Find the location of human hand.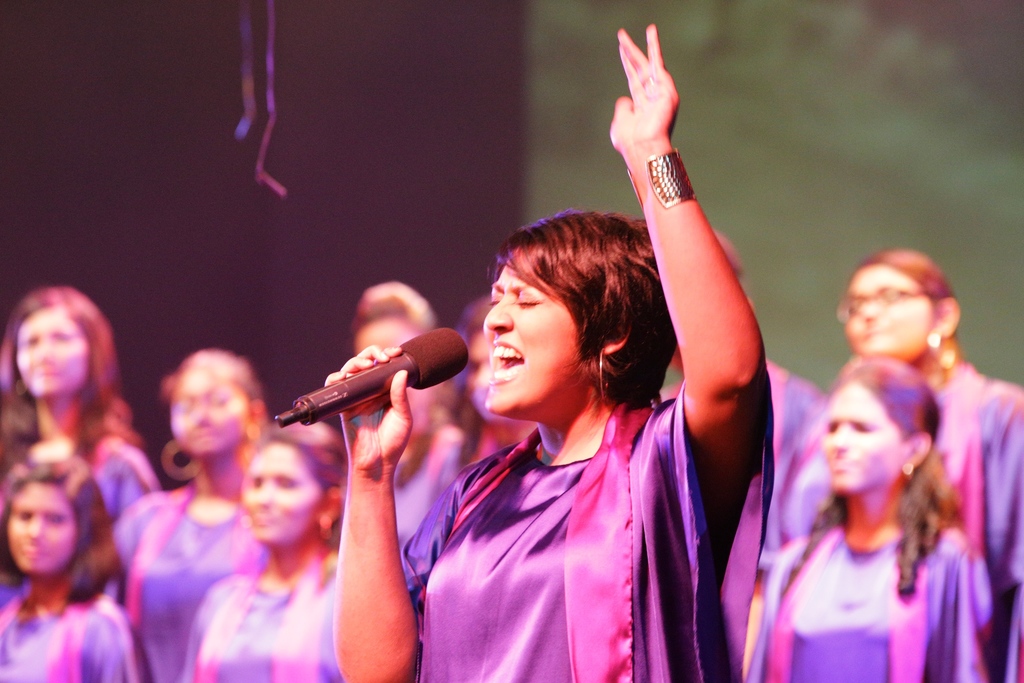
Location: locate(319, 340, 415, 474).
